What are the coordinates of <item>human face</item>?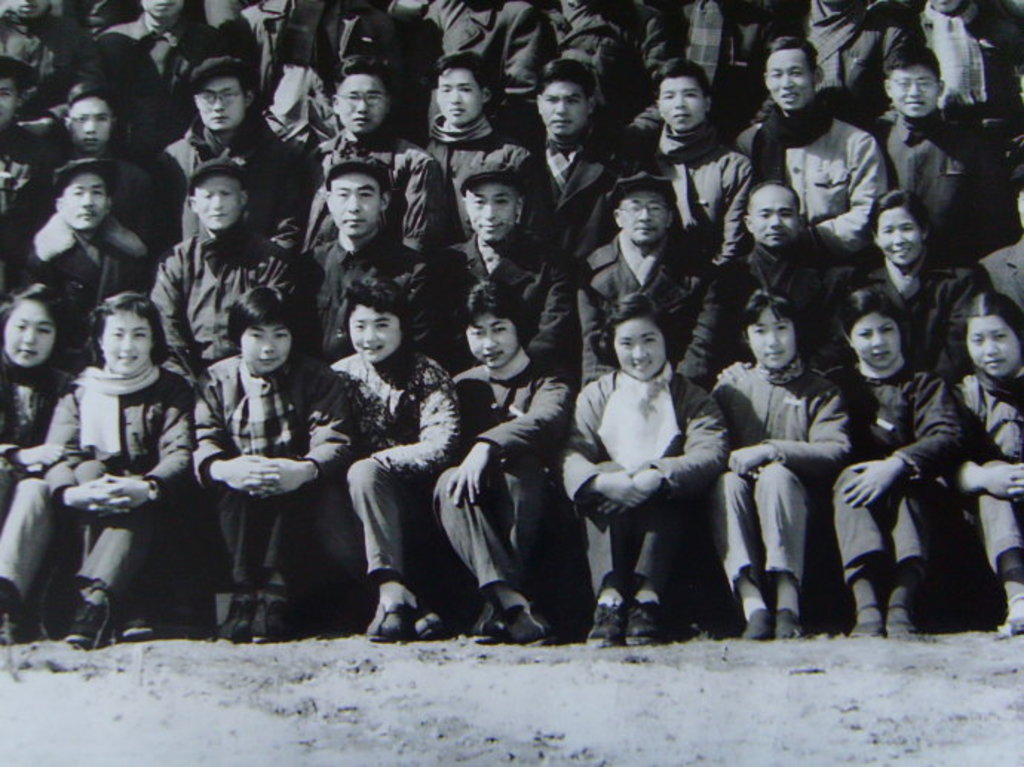
332,74,387,135.
